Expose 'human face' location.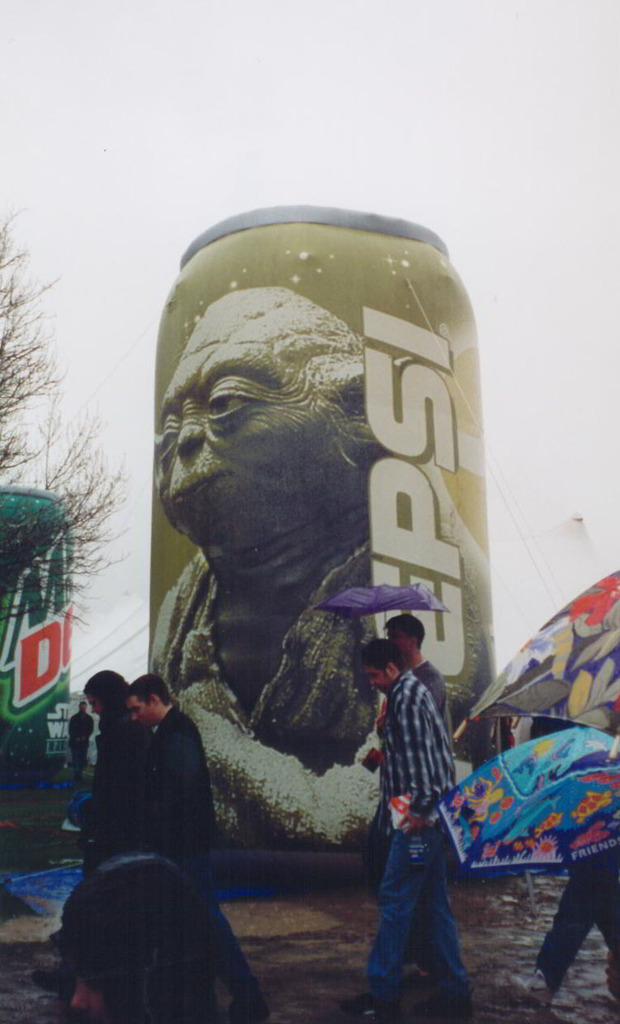
Exposed at locate(83, 698, 102, 717).
